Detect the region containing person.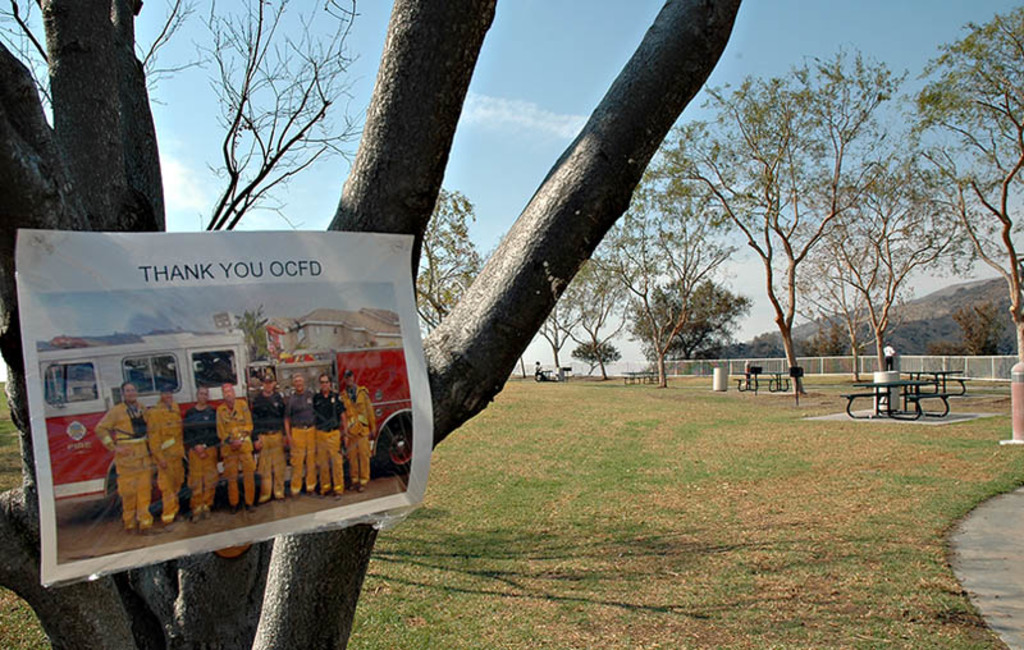
detection(182, 384, 212, 516).
